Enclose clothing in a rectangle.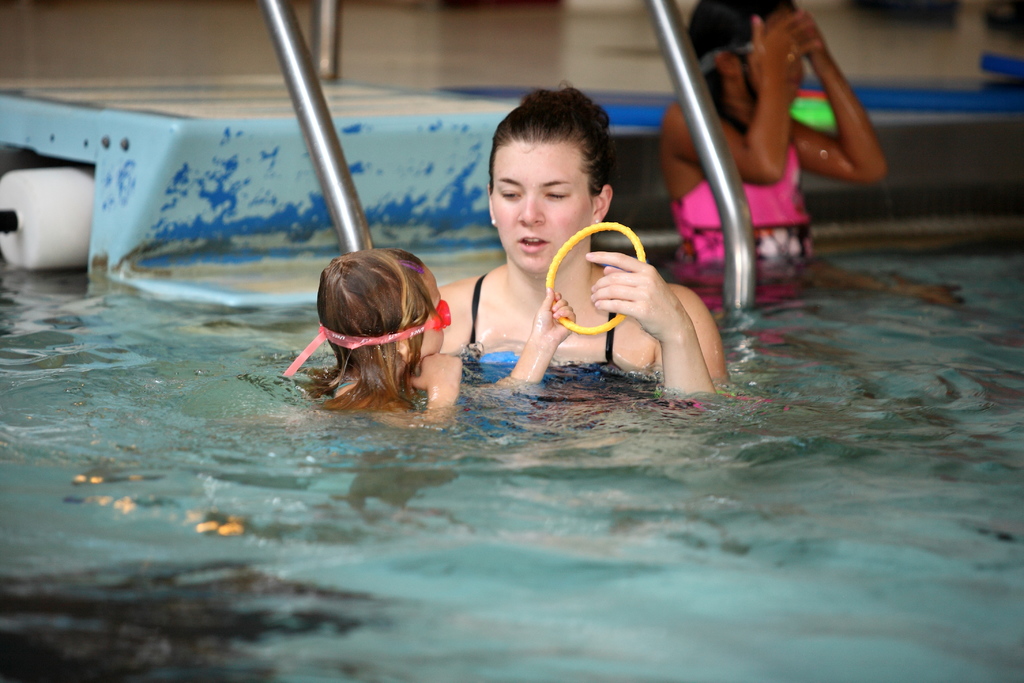
rect(458, 271, 632, 384).
